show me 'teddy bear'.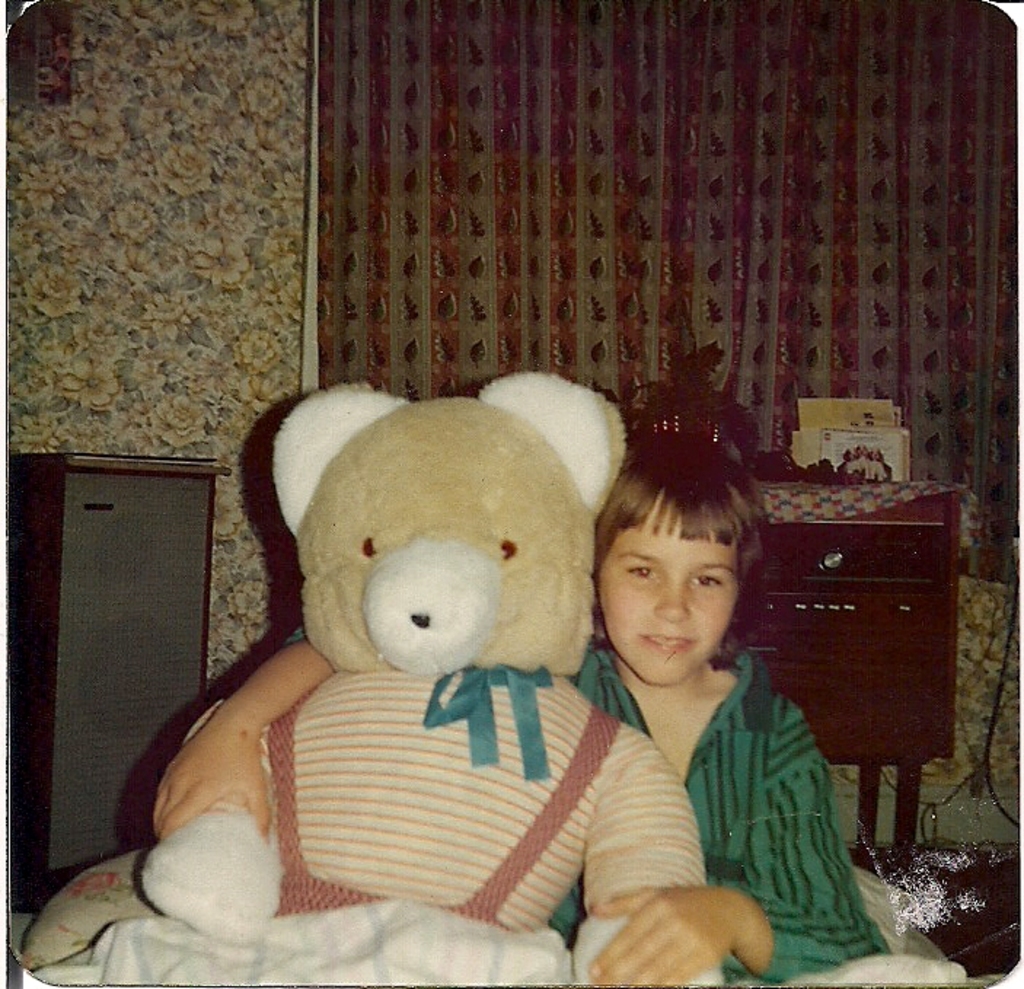
'teddy bear' is here: pyautogui.locateOnScreen(137, 367, 724, 983).
